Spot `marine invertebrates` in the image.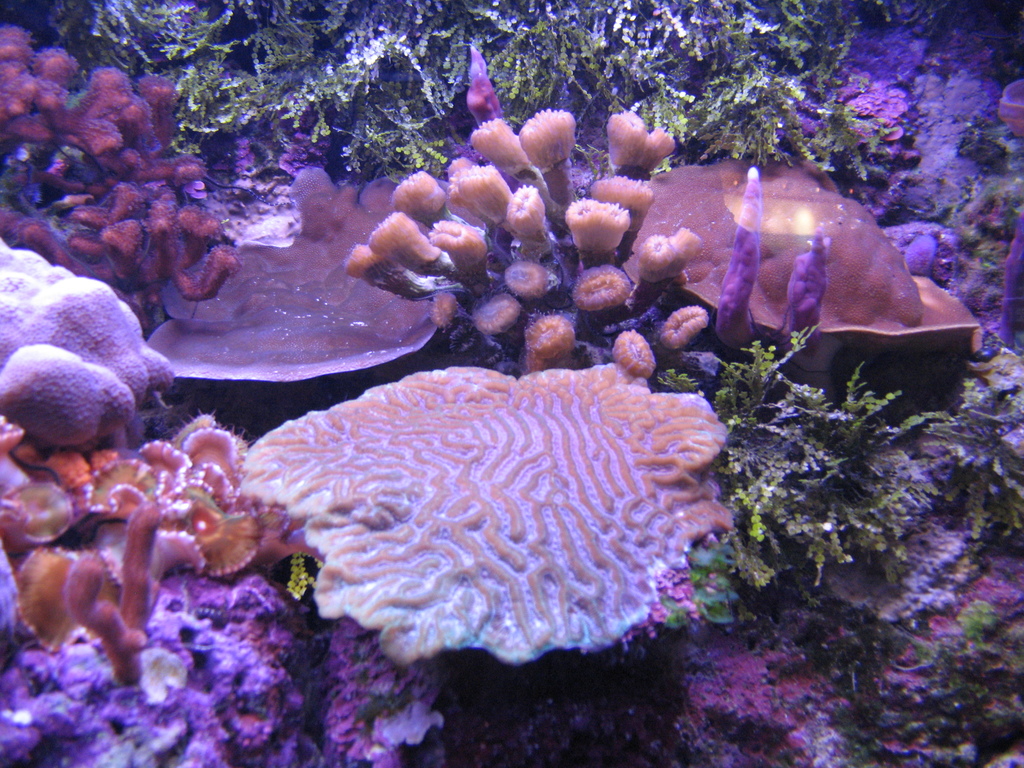
`marine invertebrates` found at l=0, t=227, r=171, b=455.
